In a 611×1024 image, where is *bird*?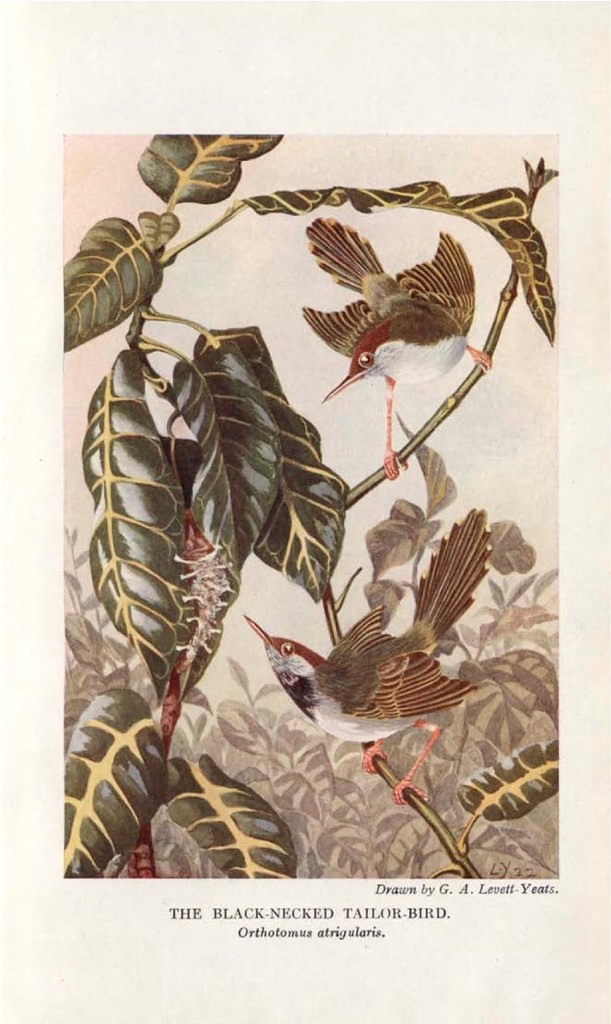
pyautogui.locateOnScreen(292, 198, 519, 434).
